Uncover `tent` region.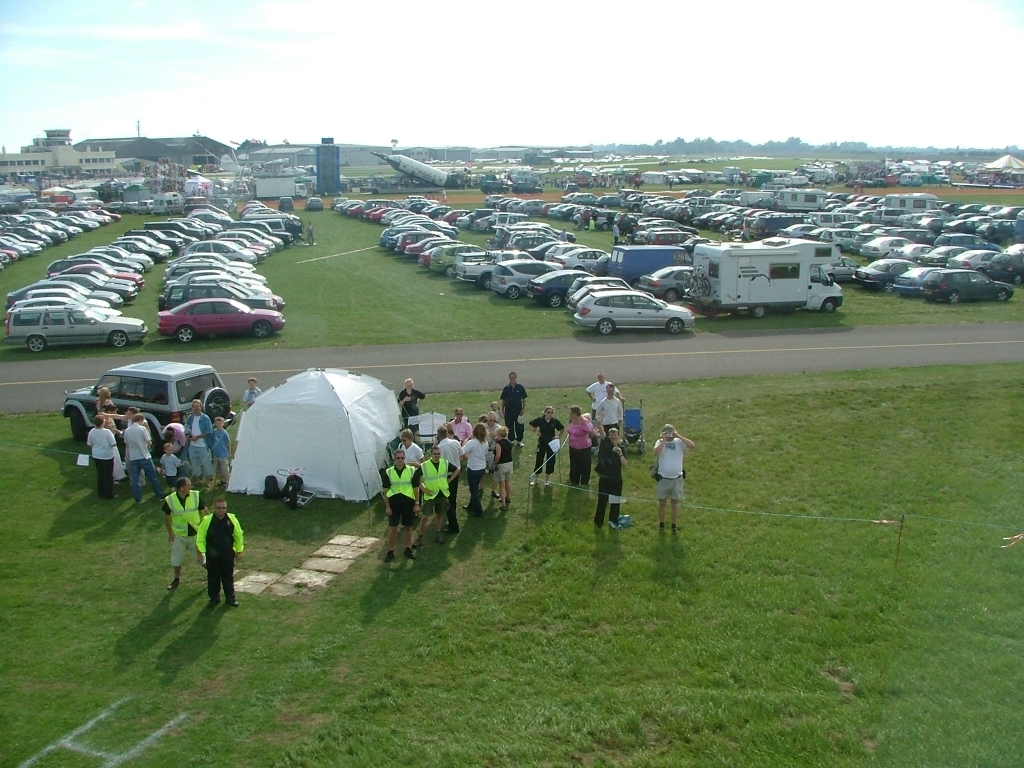
Uncovered: bbox=[211, 387, 409, 518].
